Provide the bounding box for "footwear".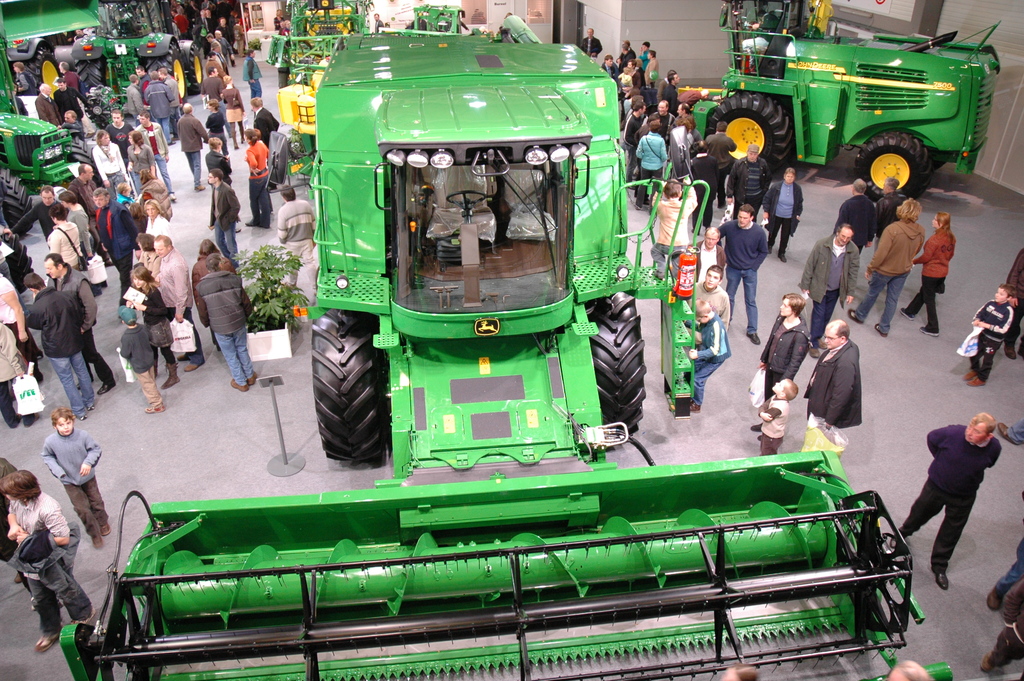
(876, 324, 888, 338).
